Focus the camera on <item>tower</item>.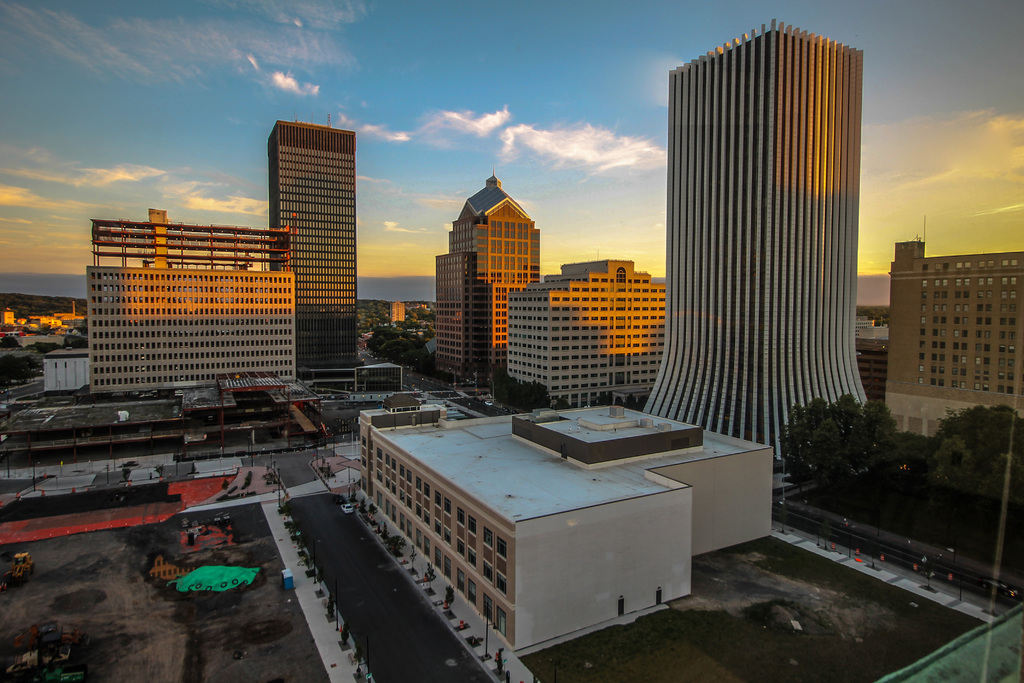
Focus region: x1=422 y1=169 x2=545 y2=397.
